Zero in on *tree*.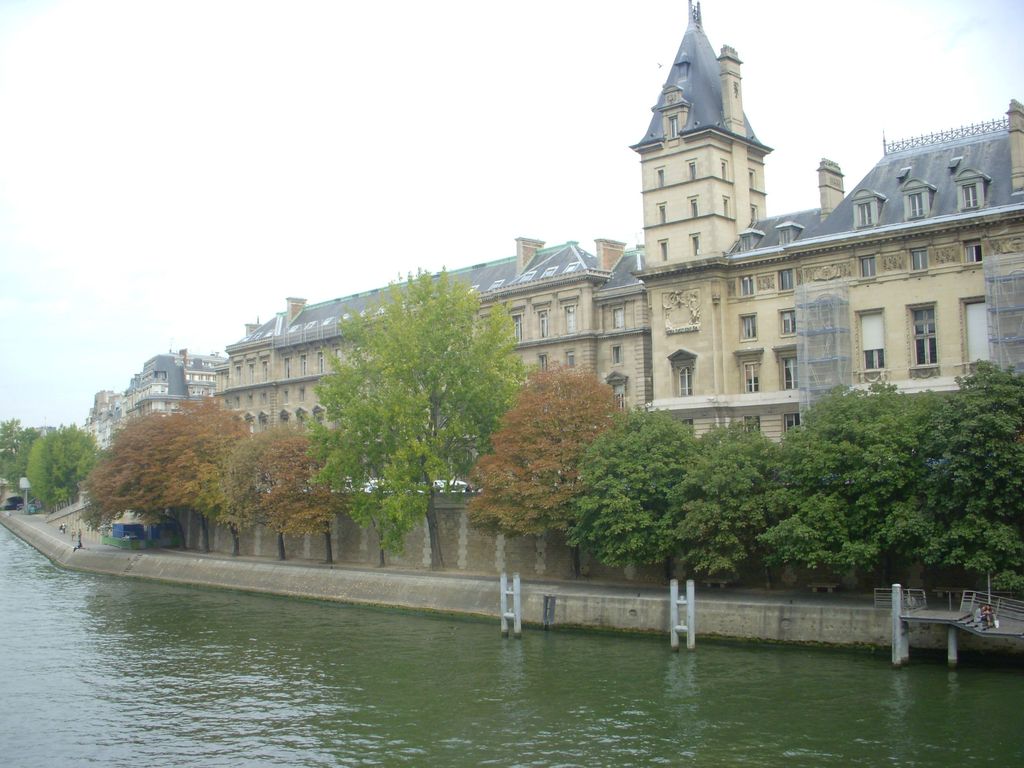
Zeroed in: <bbox>31, 410, 76, 511</bbox>.
